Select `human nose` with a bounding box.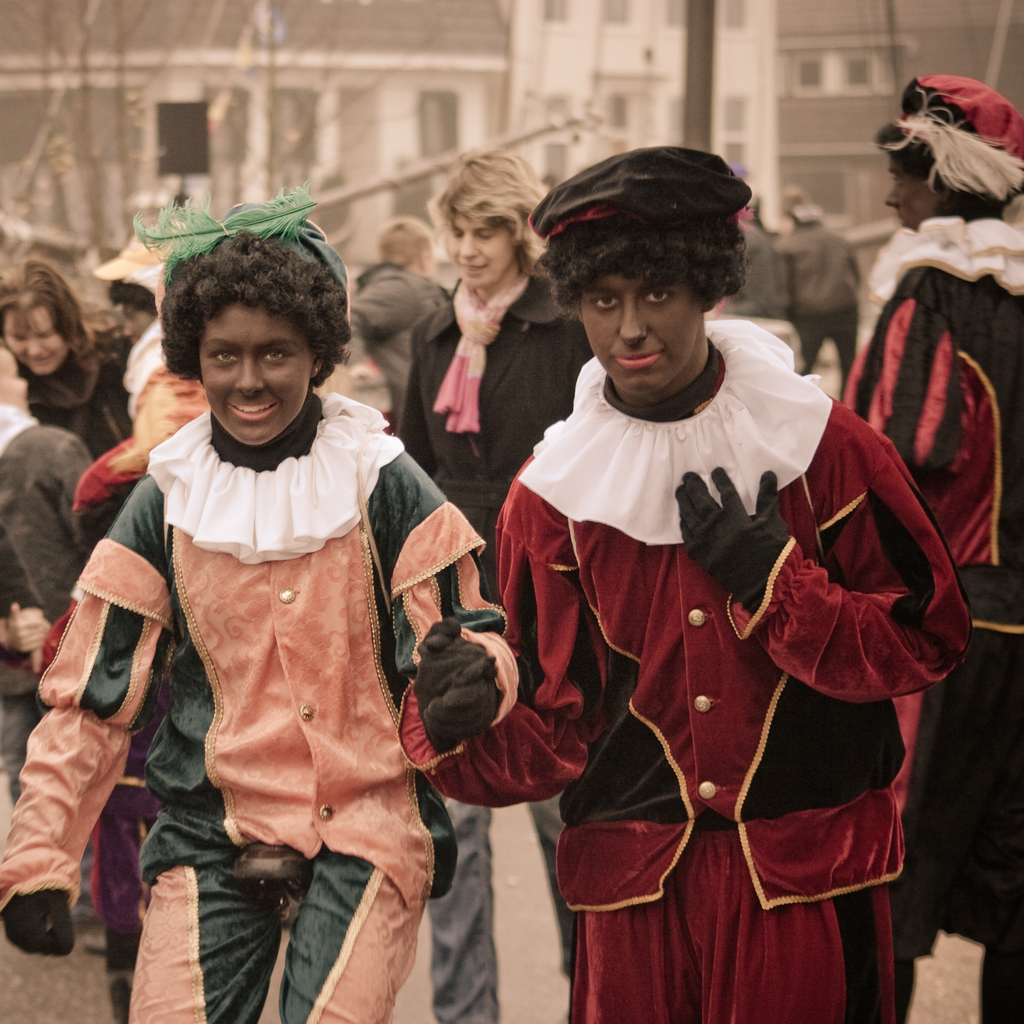
(x1=22, y1=331, x2=44, y2=359).
